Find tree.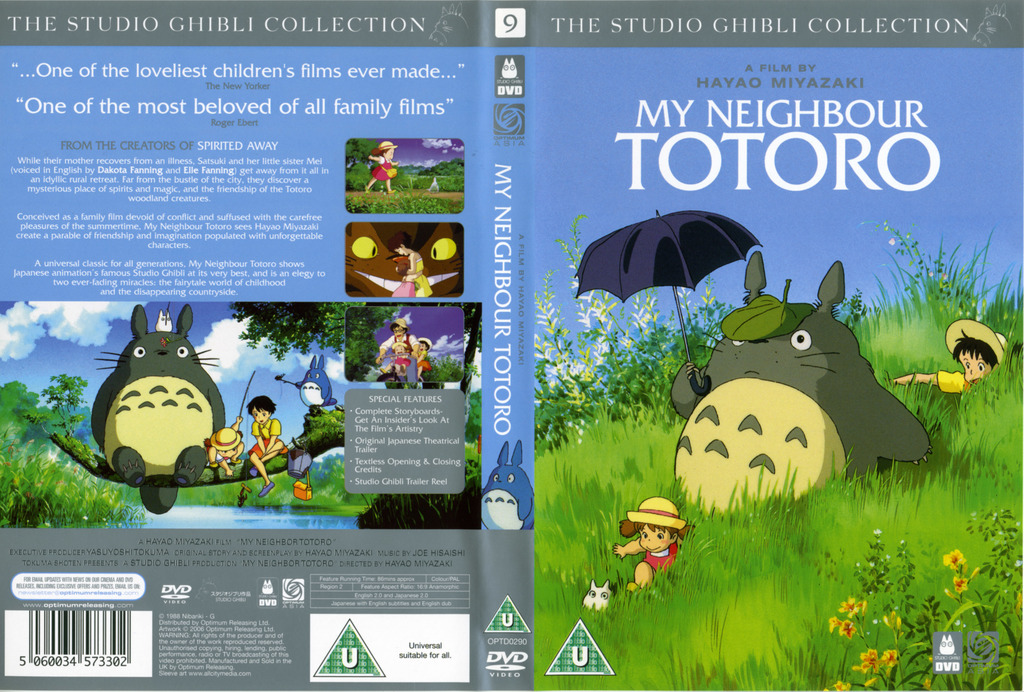
(15,373,343,485).
